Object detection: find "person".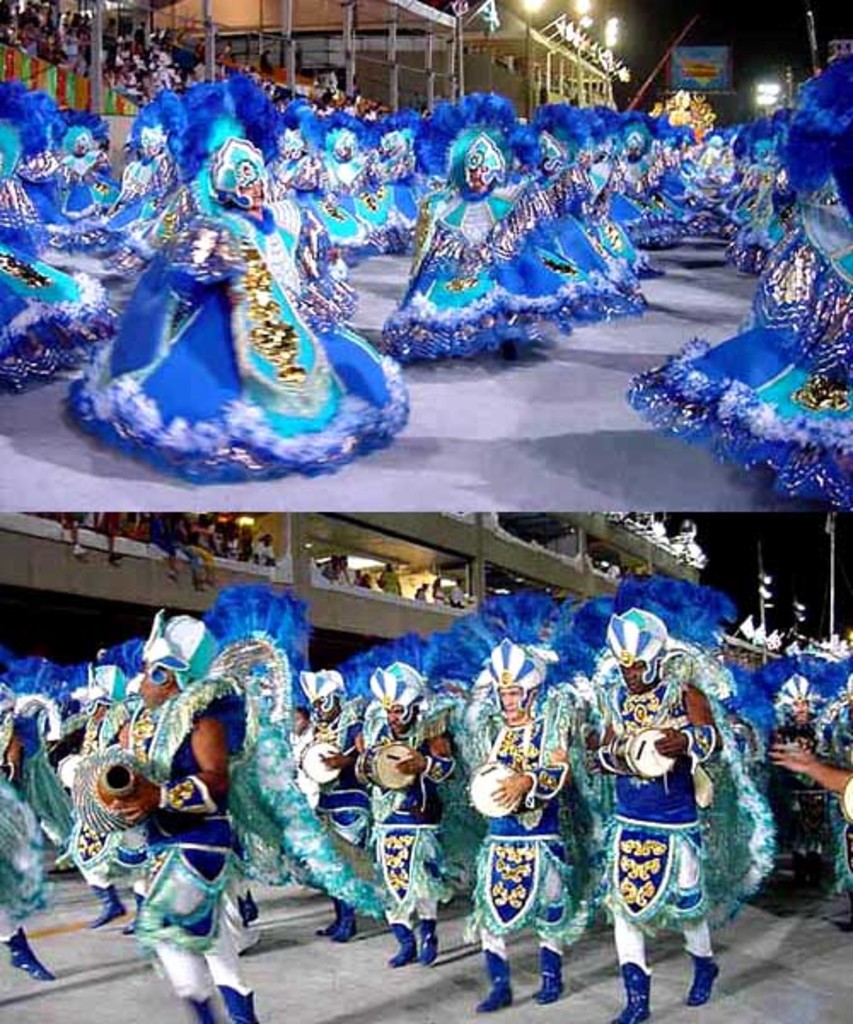
375/92/635/362.
